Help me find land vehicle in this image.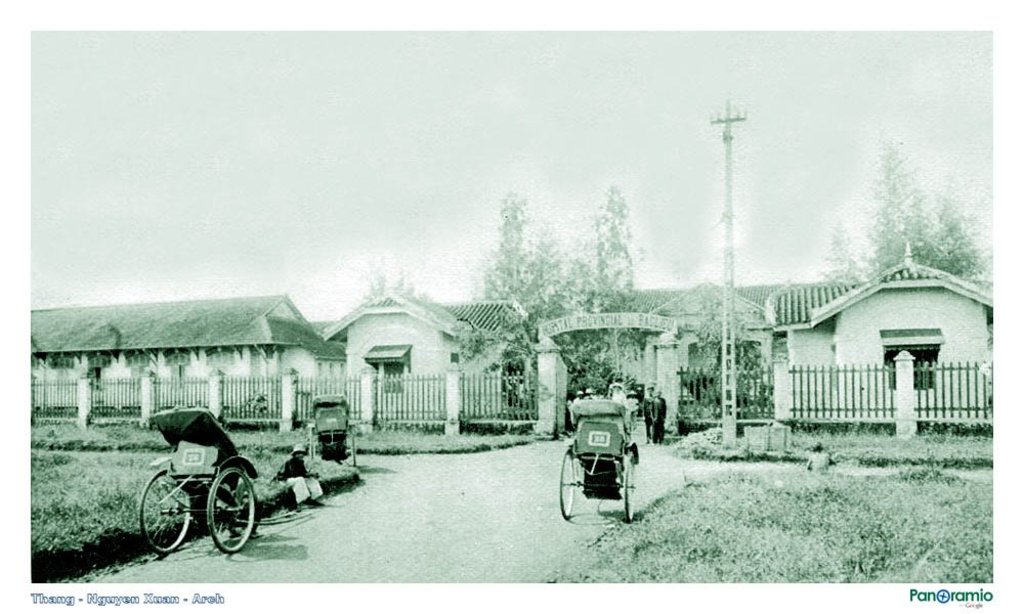
Found it: region(140, 401, 262, 550).
